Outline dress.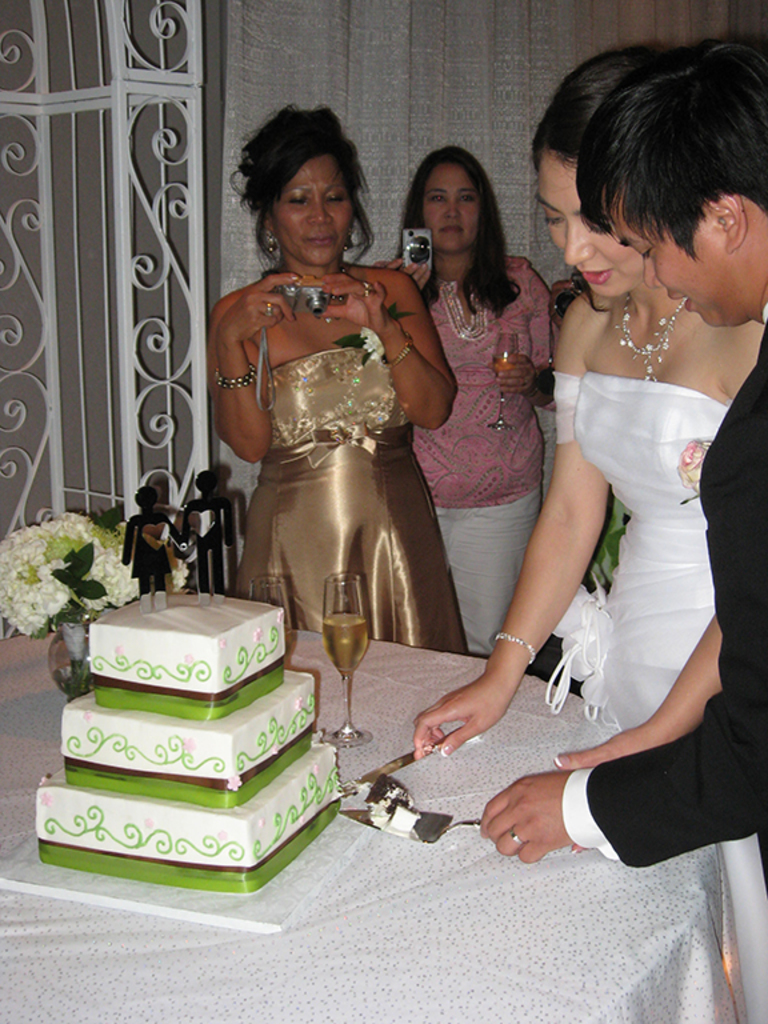
Outline: detection(375, 259, 561, 651).
